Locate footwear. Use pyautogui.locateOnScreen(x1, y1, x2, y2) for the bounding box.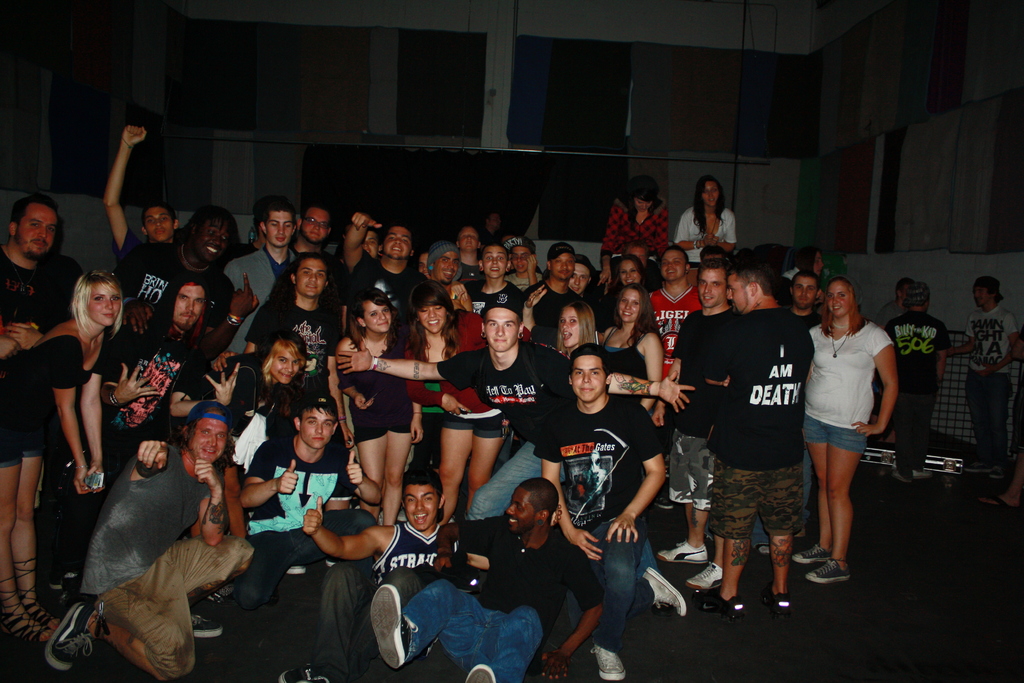
pyautogui.locateOnScreen(369, 583, 418, 672).
